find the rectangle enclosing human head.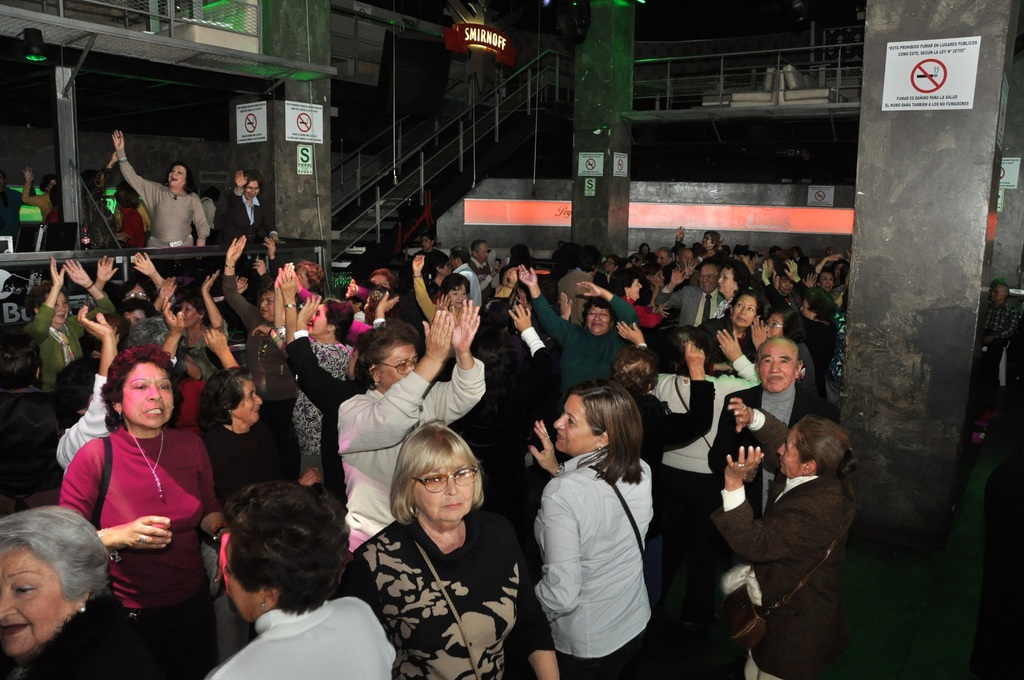
rect(47, 186, 60, 207).
